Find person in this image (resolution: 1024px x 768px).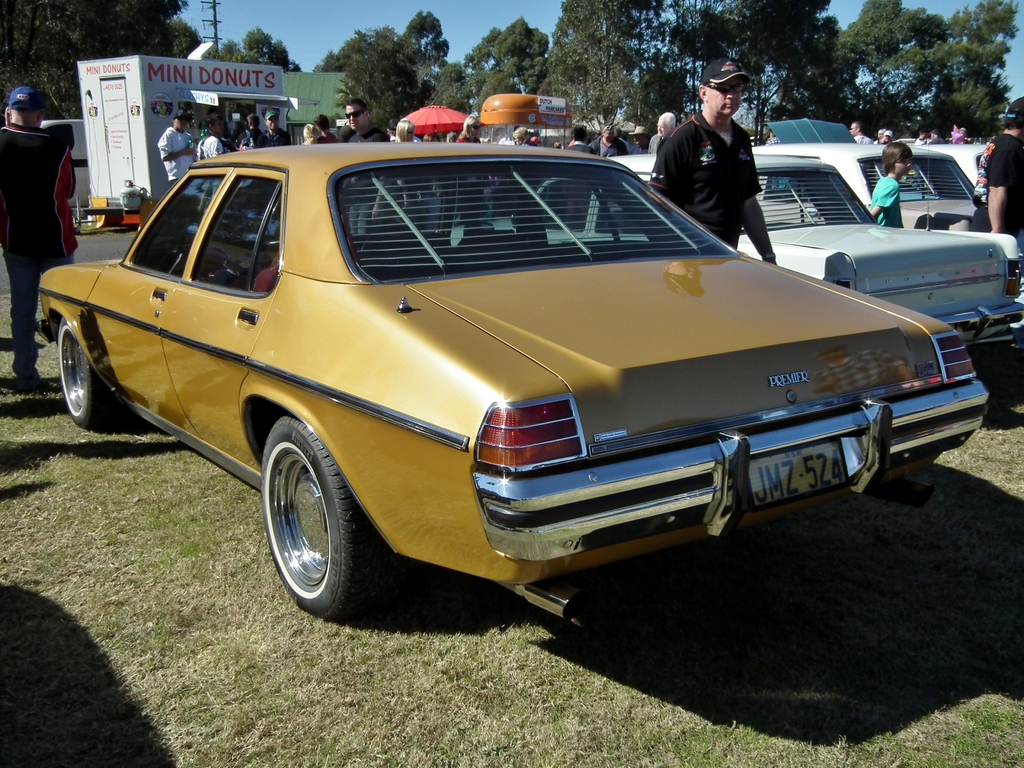
454/113/483/144.
